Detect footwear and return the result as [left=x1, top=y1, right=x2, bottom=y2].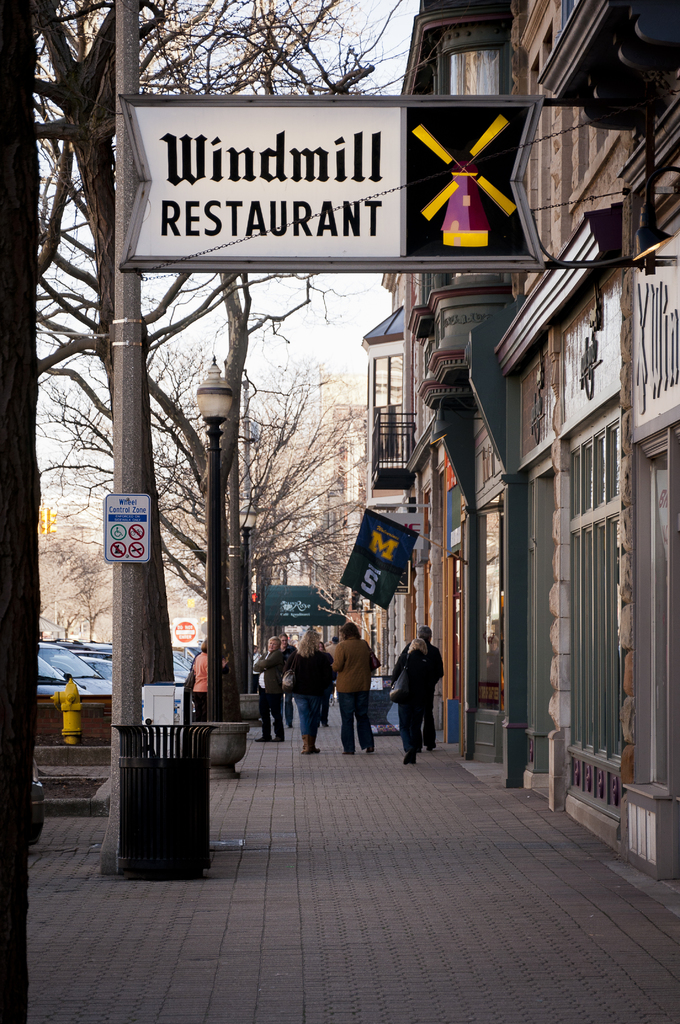
[left=321, top=724, right=328, bottom=727].
